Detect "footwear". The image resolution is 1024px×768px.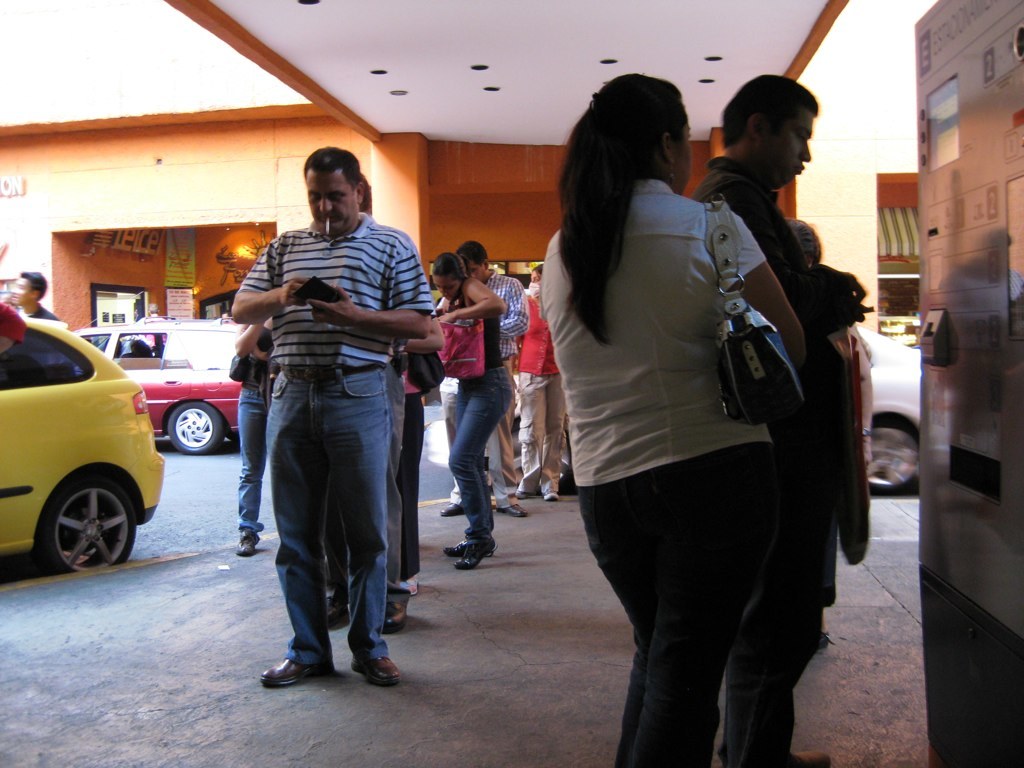
x1=455 y1=544 x2=488 y2=568.
